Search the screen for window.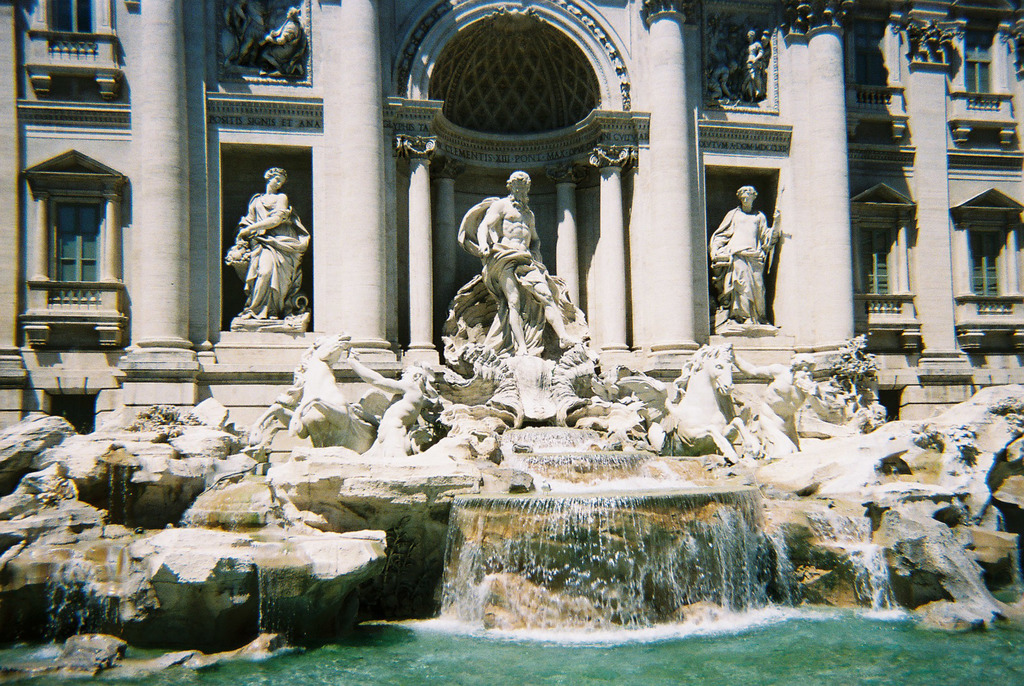
Found at select_region(18, 149, 131, 348).
